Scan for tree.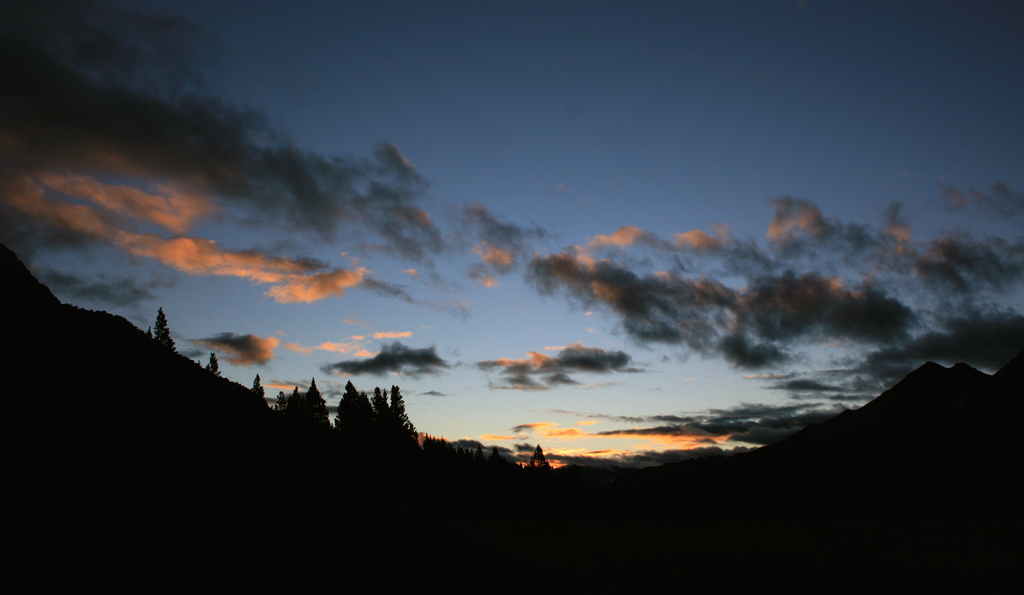
Scan result: box(268, 390, 287, 418).
